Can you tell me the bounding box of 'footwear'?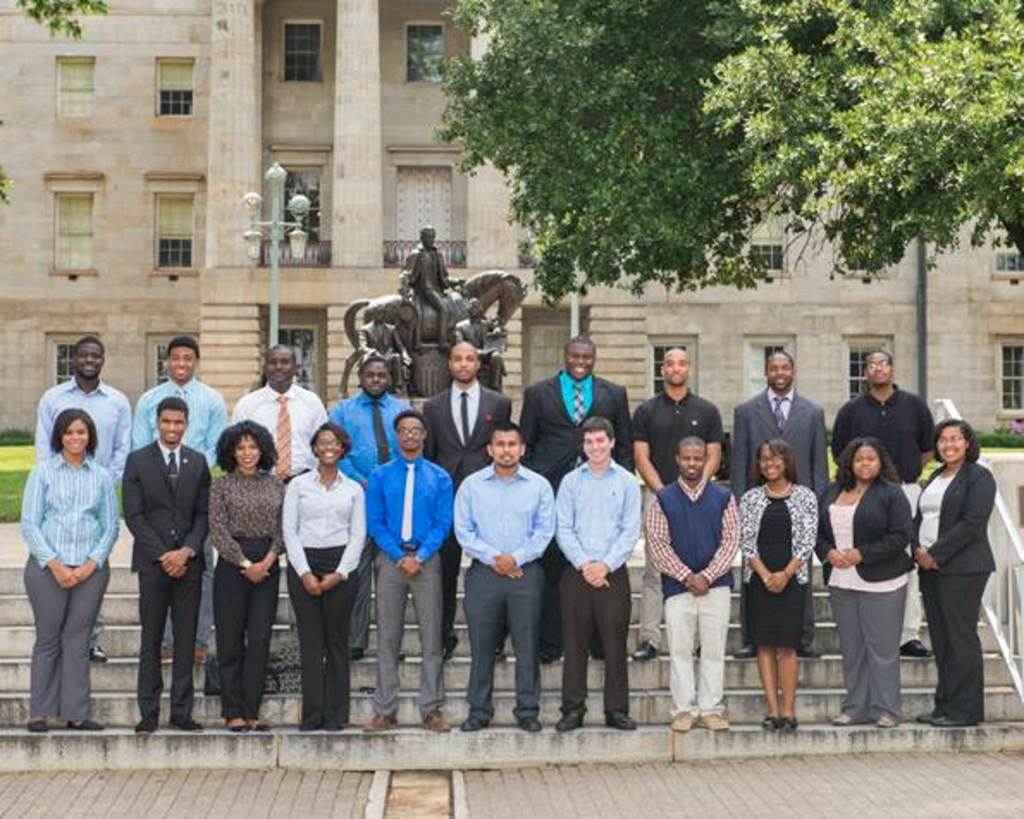
{"left": 349, "top": 643, "right": 386, "bottom": 662}.
